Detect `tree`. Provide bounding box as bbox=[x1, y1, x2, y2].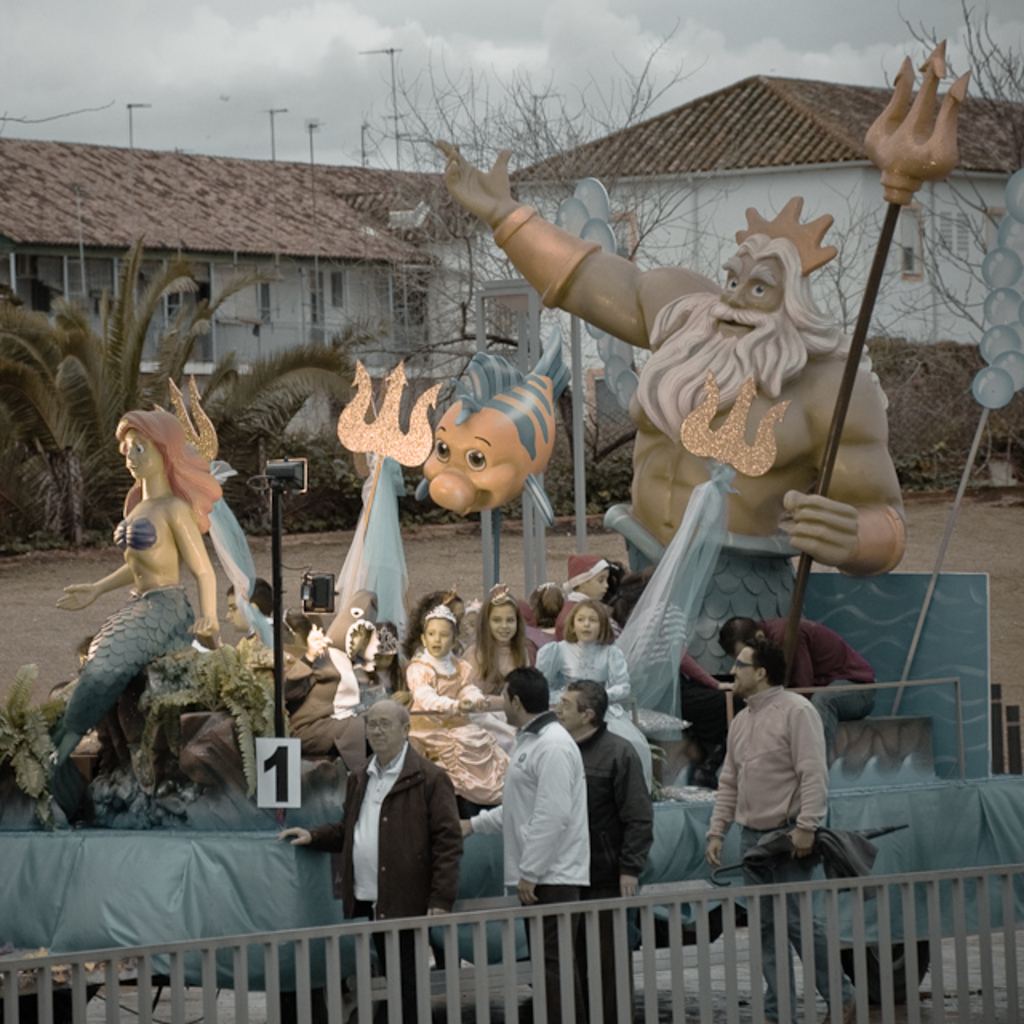
bbox=[829, 0, 1022, 491].
